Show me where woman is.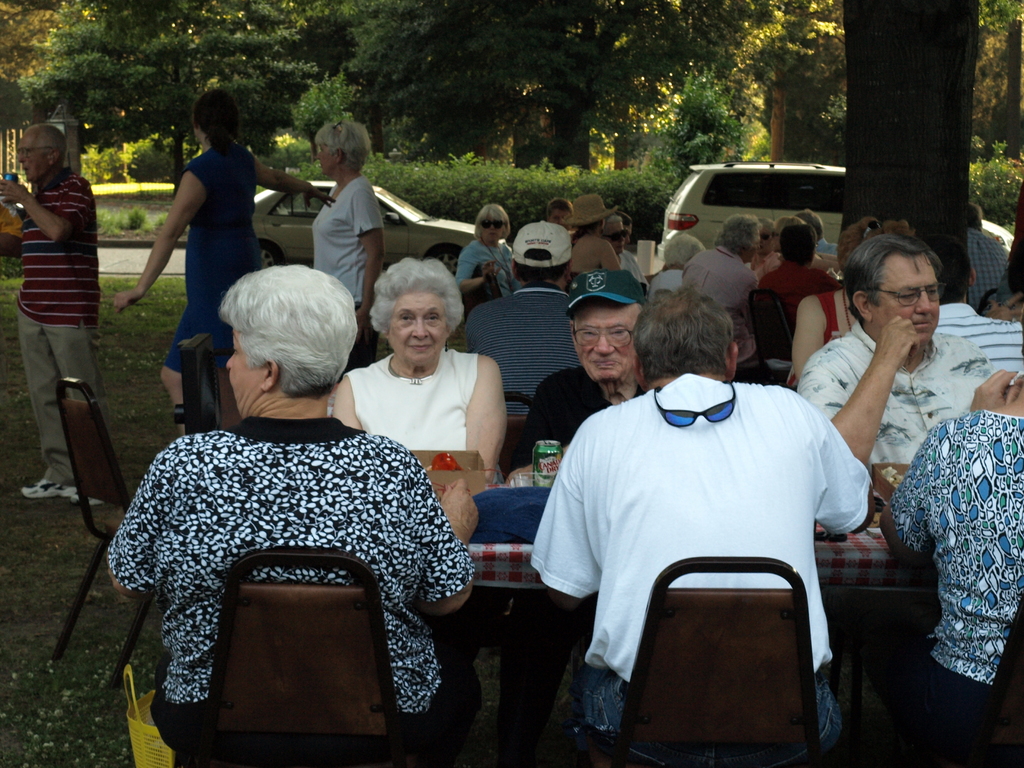
woman is at (107, 83, 334, 431).
